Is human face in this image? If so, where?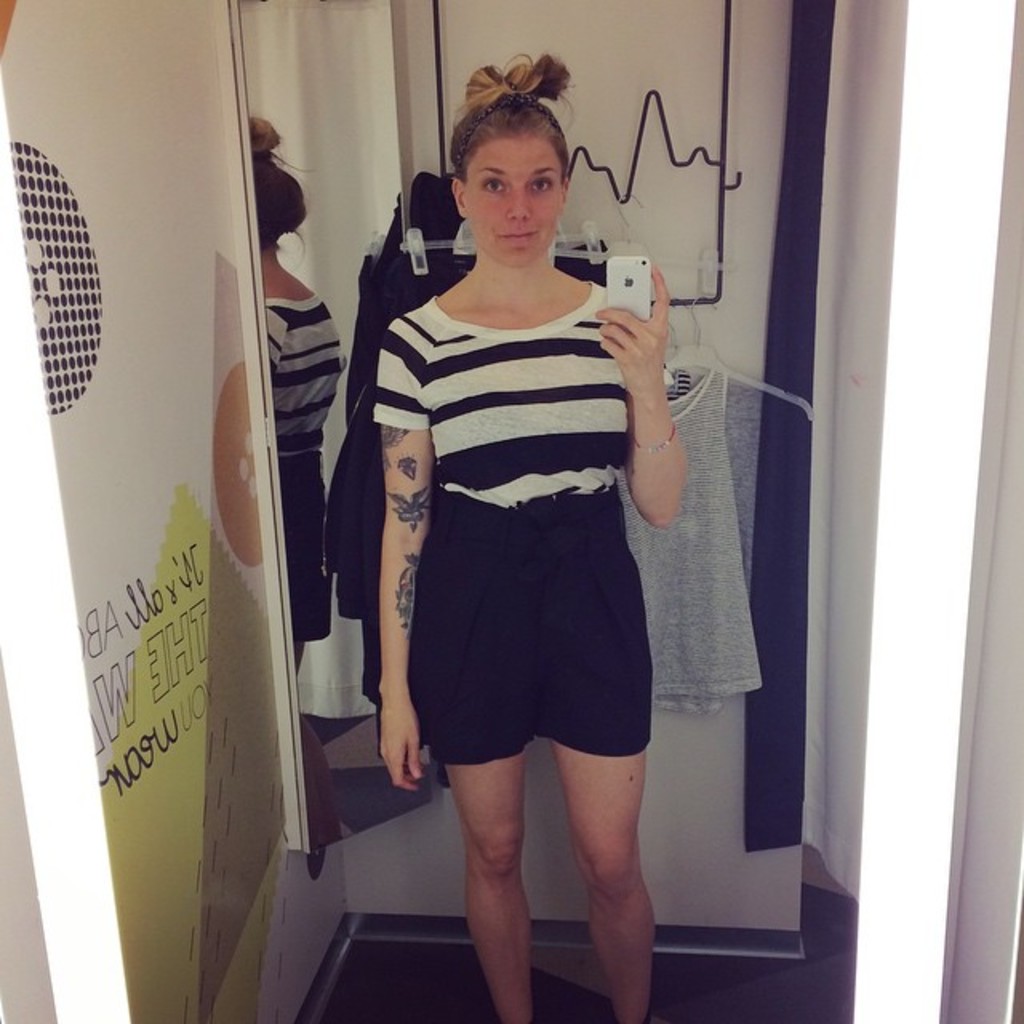
Yes, at bbox=[466, 139, 565, 267].
